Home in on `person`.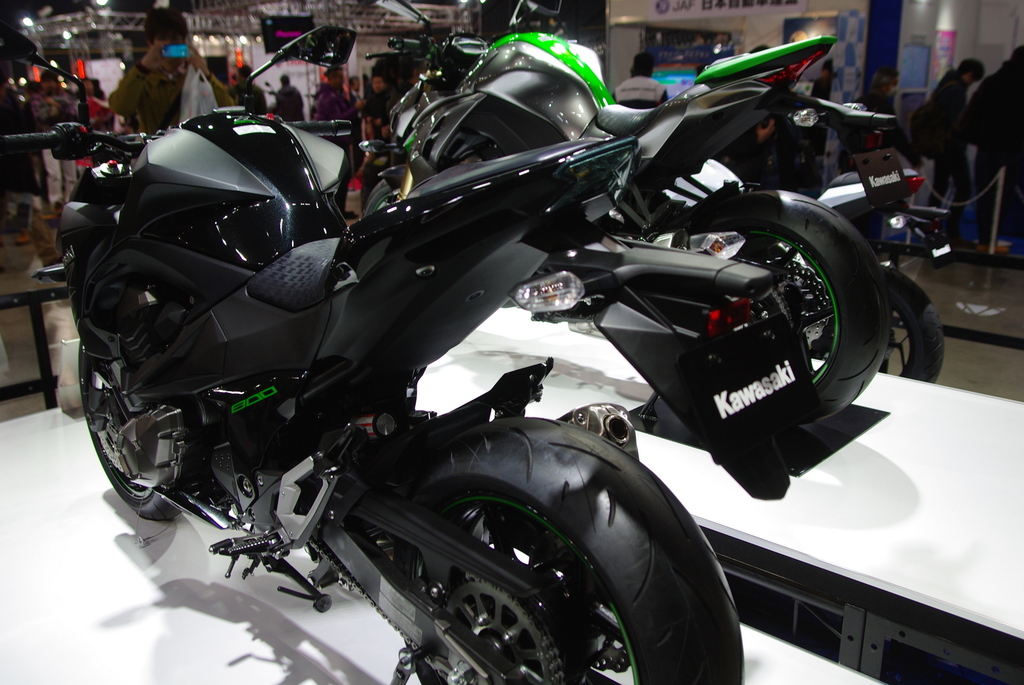
Homed in at 907/52/1011/249.
